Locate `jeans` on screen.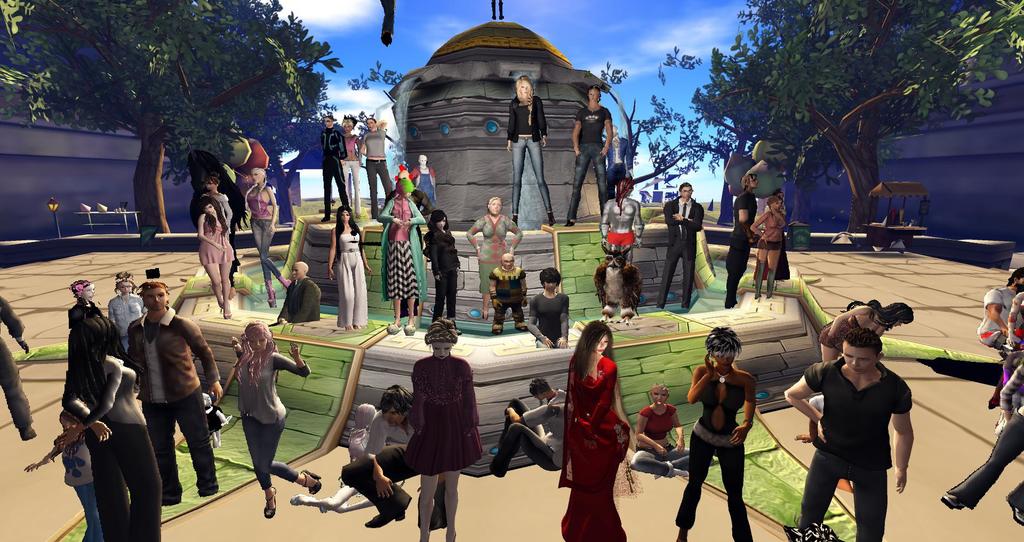
On screen at bbox=(239, 416, 300, 483).
